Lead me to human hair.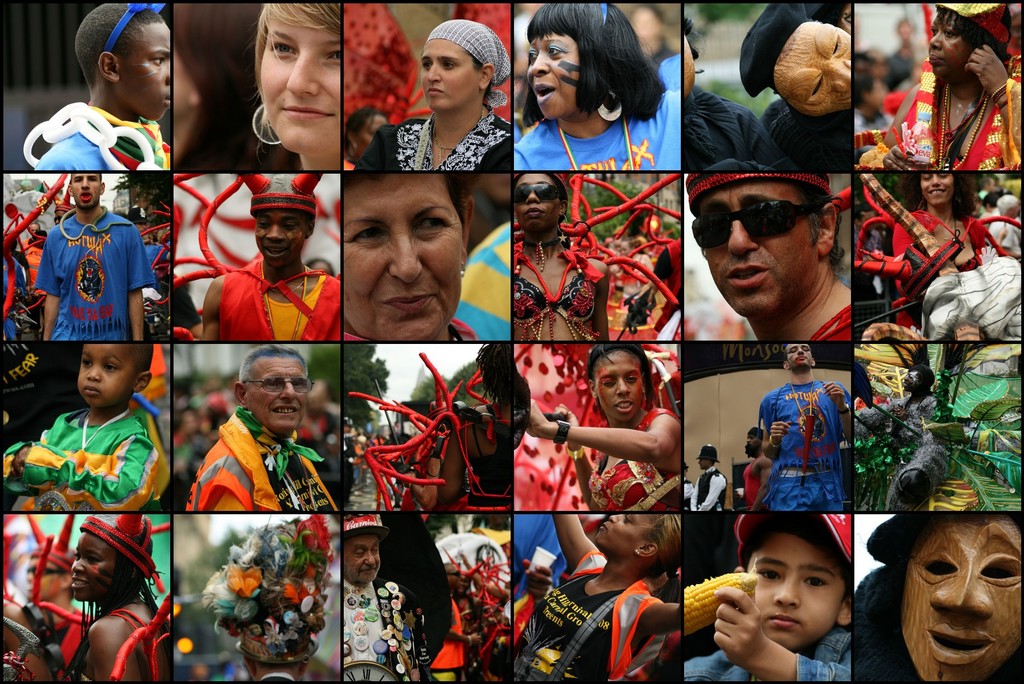
Lead to (left=513, top=0, right=664, bottom=141).
